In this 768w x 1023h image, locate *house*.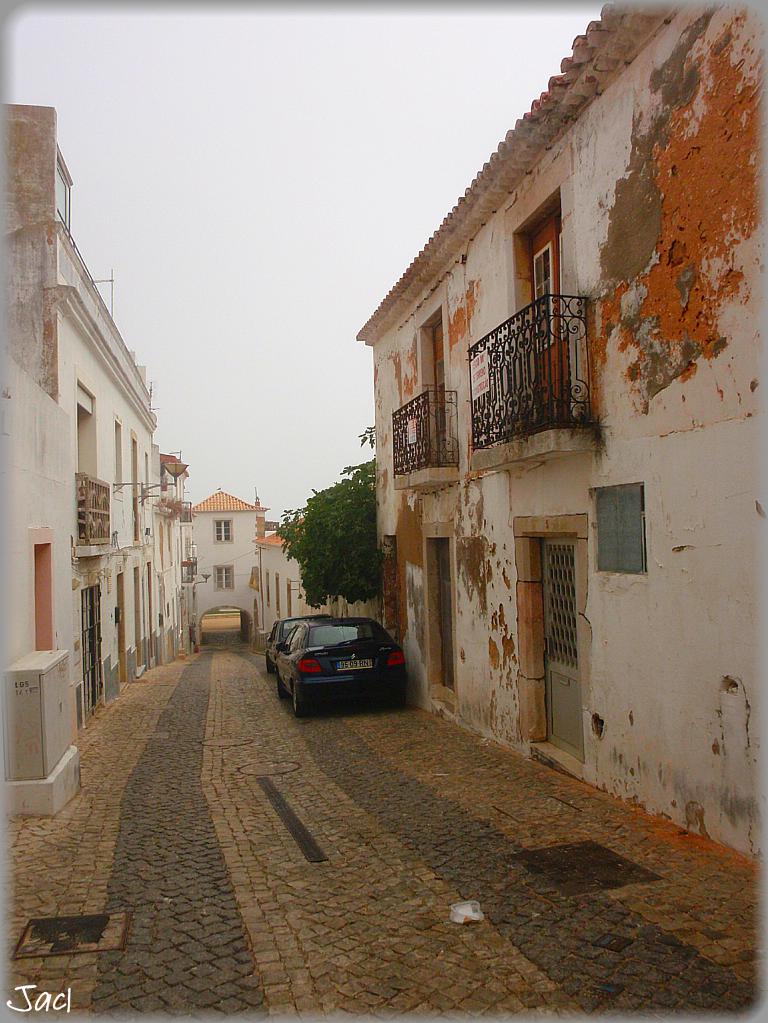
Bounding box: 305,51,735,639.
